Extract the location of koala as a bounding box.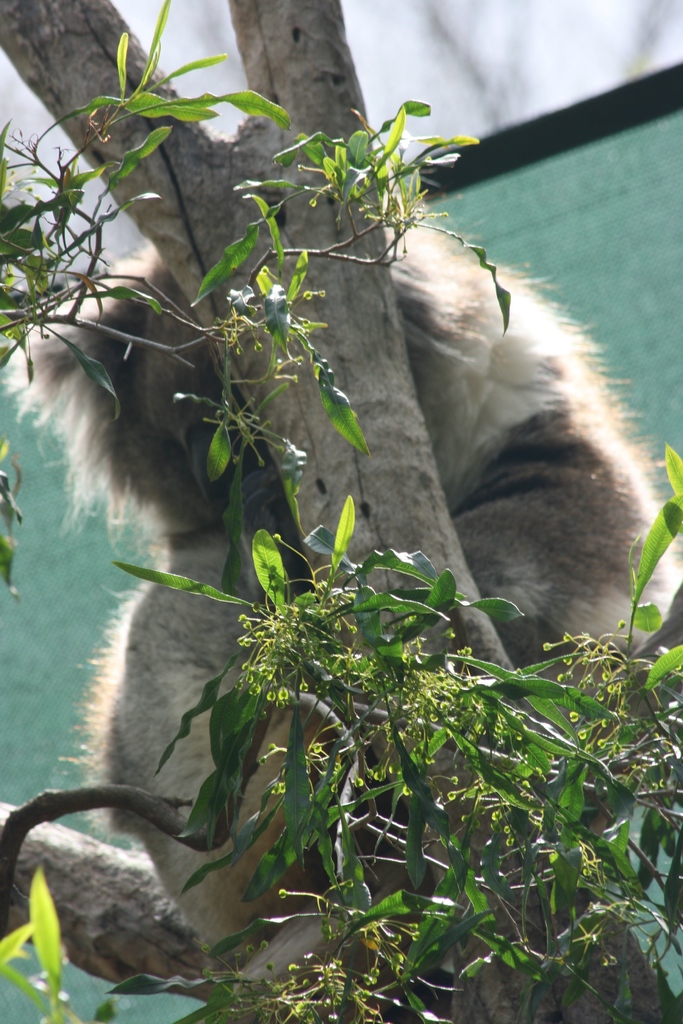
<box>63,136,664,940</box>.
